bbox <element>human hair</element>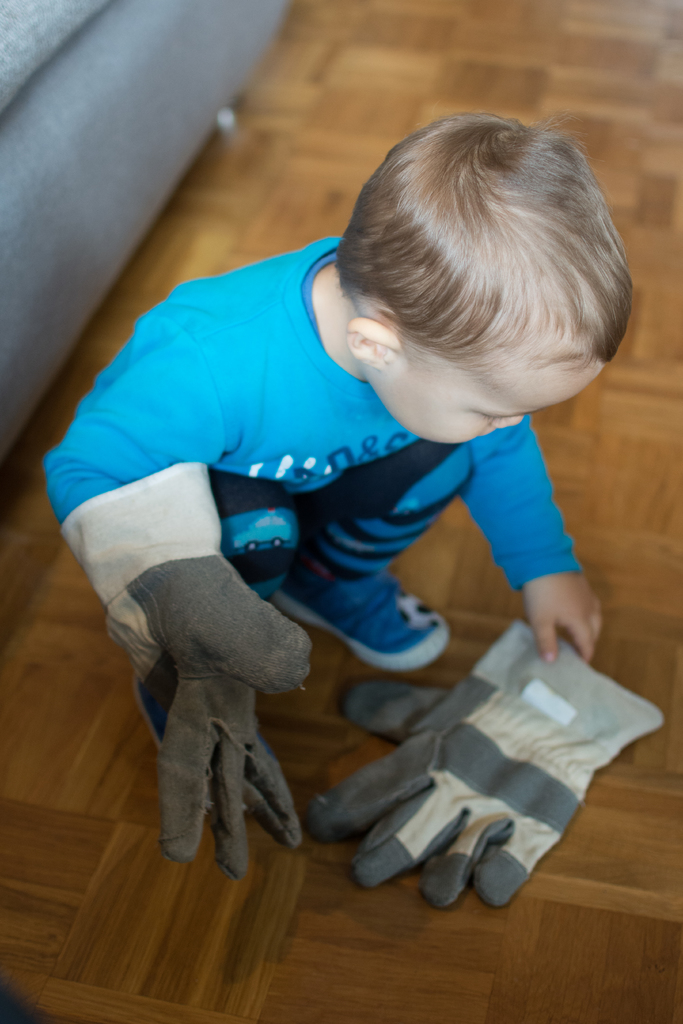
box=[330, 102, 579, 405]
